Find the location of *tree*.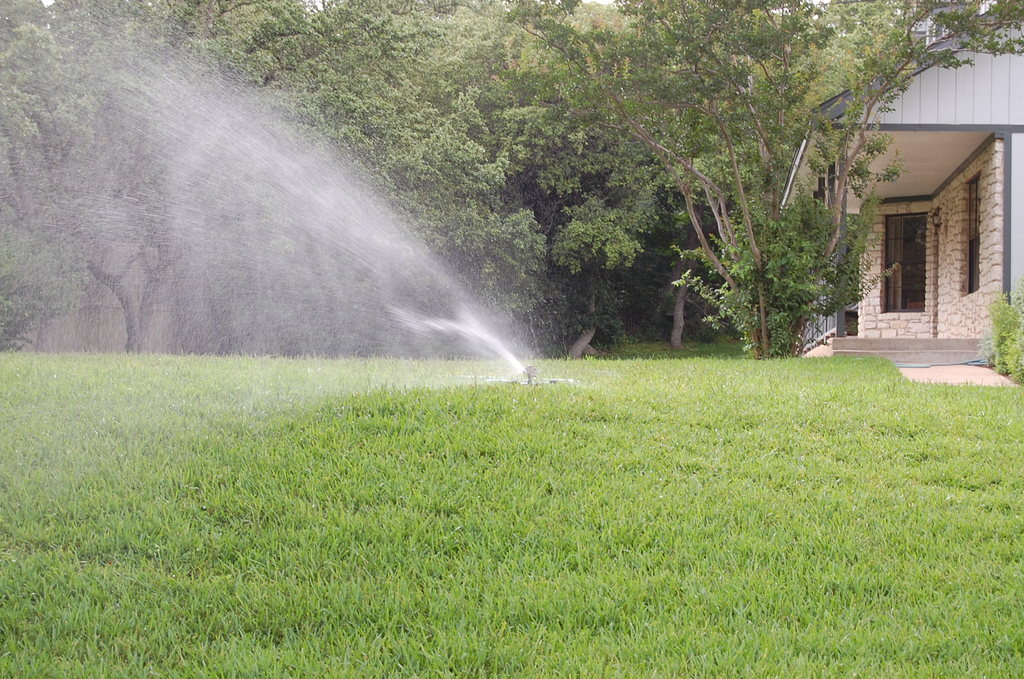
Location: <box>432,0,641,364</box>.
